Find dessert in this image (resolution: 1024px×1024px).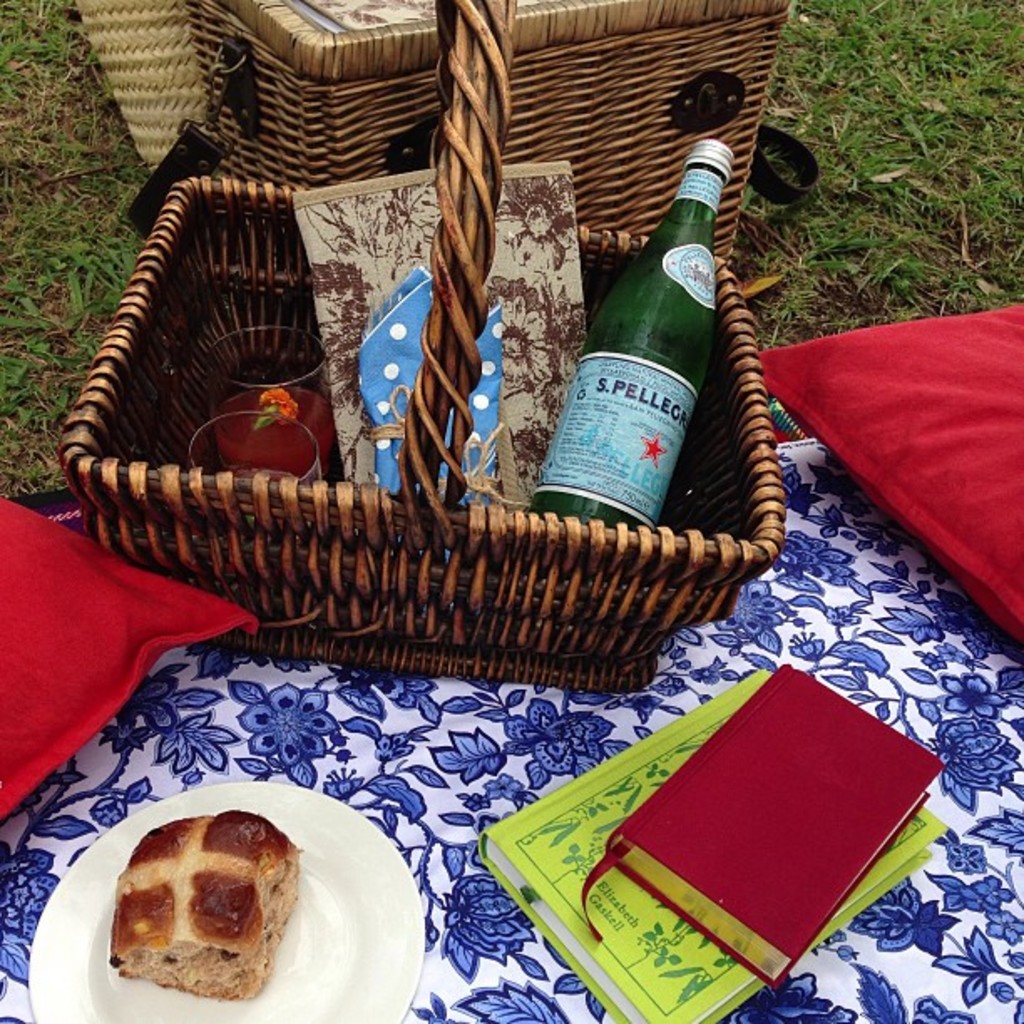
107/812/308/999.
